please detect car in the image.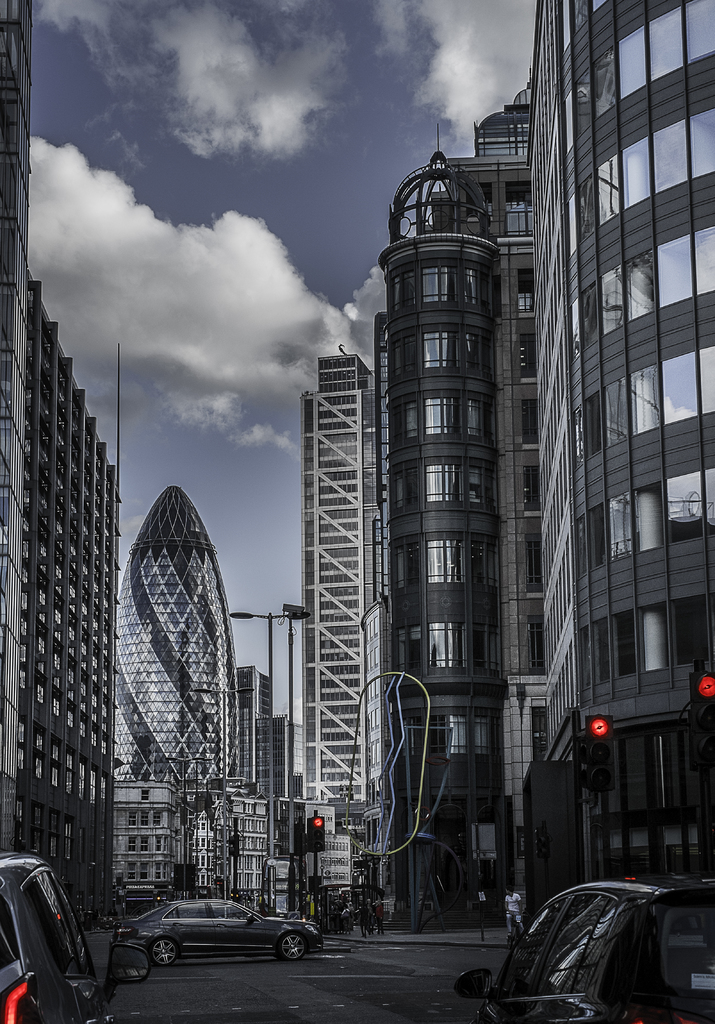
rect(0, 849, 151, 1023).
